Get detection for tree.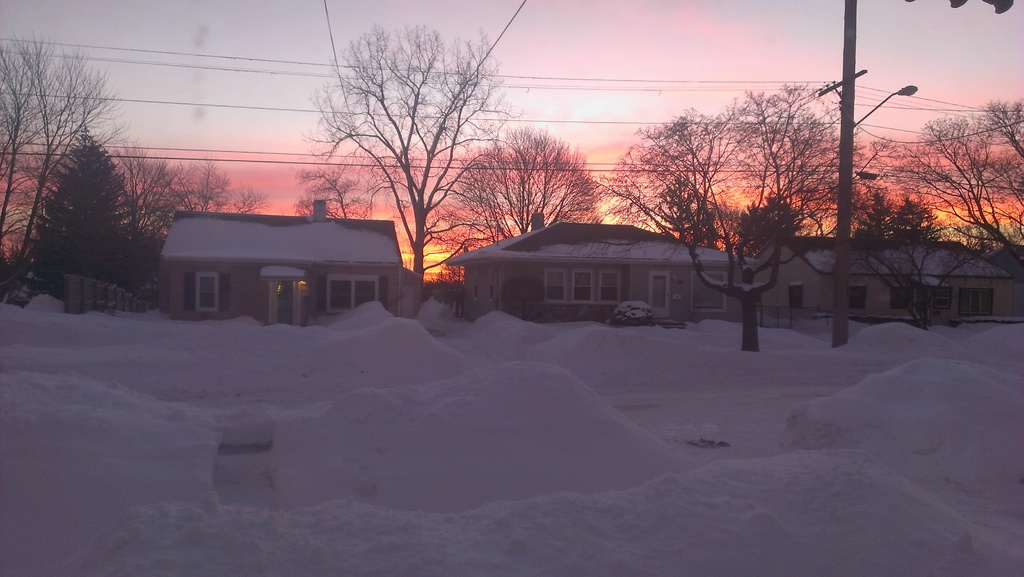
Detection: box(588, 110, 757, 245).
